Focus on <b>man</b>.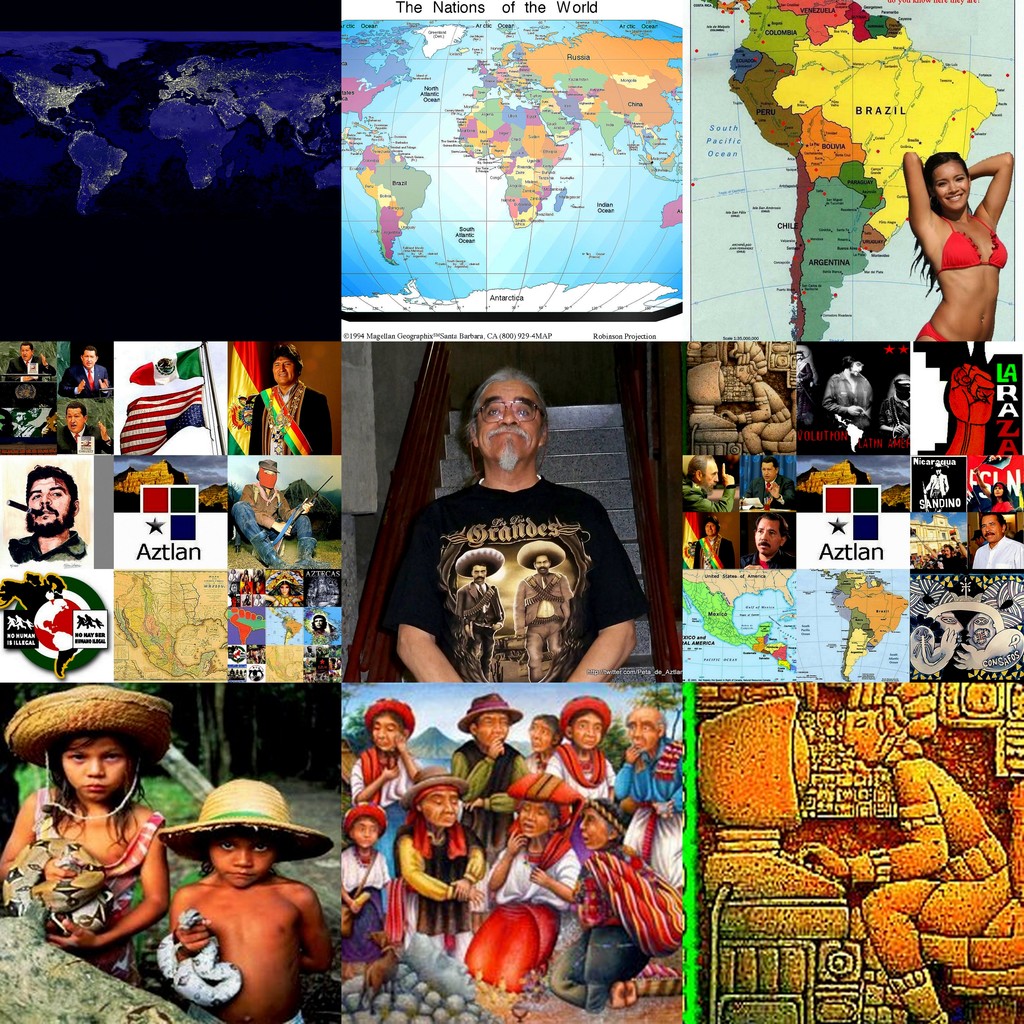
Focused at (x1=684, y1=456, x2=738, y2=515).
